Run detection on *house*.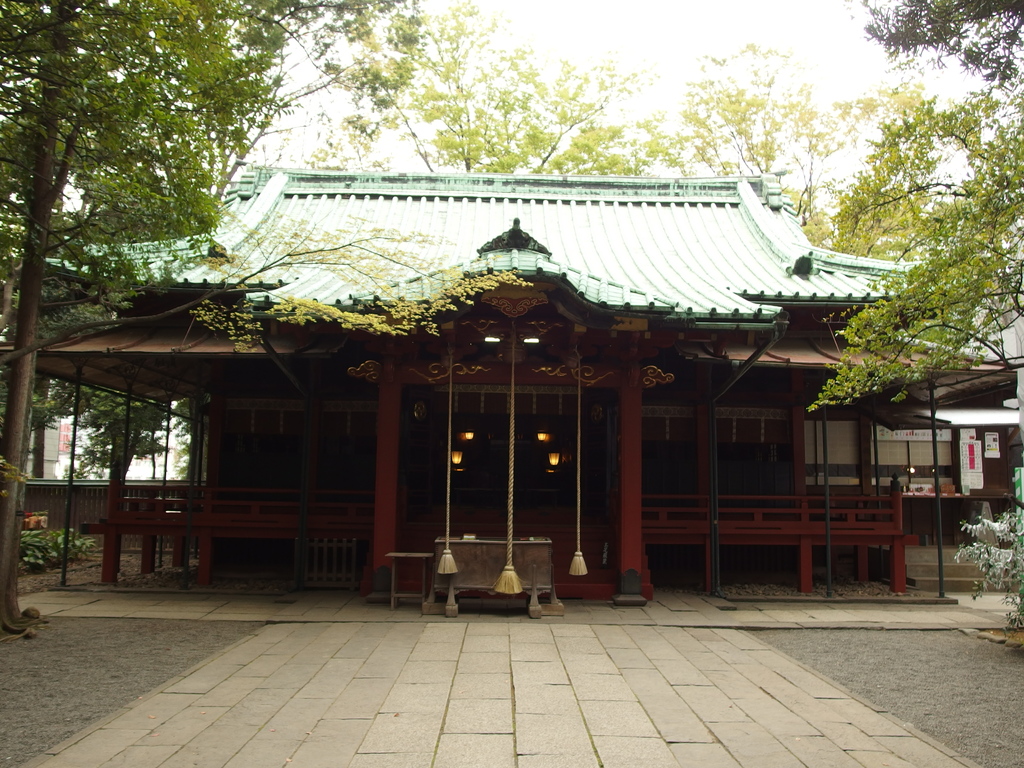
Result: 211,183,977,620.
